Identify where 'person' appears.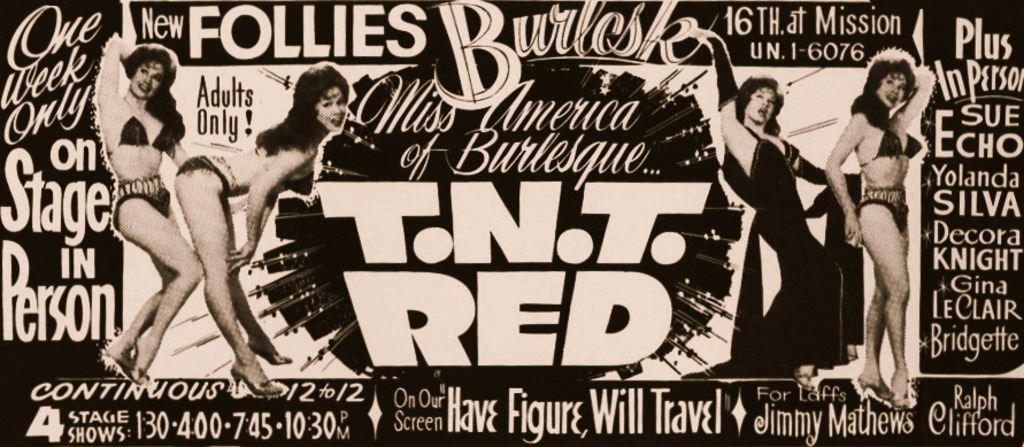
Appears at locate(818, 51, 938, 402).
